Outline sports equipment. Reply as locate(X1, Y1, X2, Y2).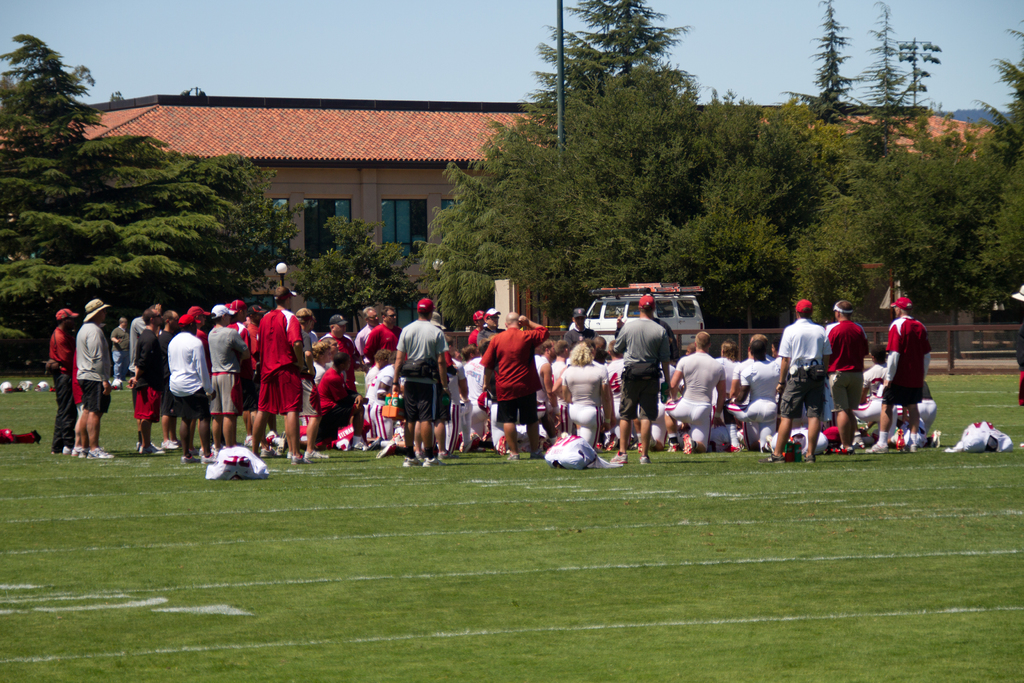
locate(679, 436, 695, 454).
